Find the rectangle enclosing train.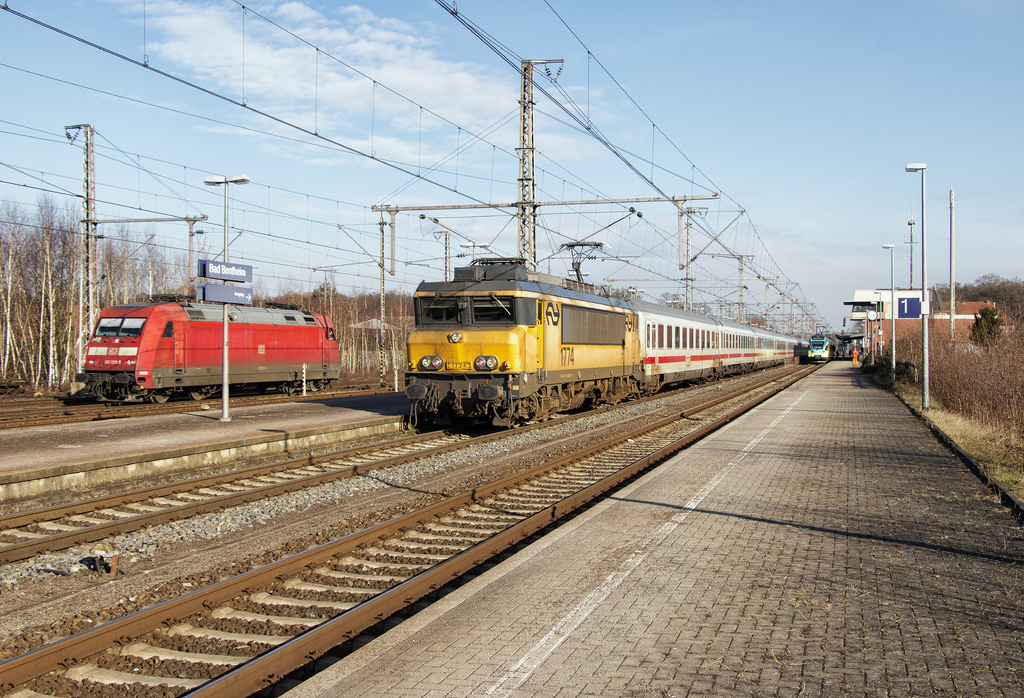
(x1=399, y1=232, x2=807, y2=430).
